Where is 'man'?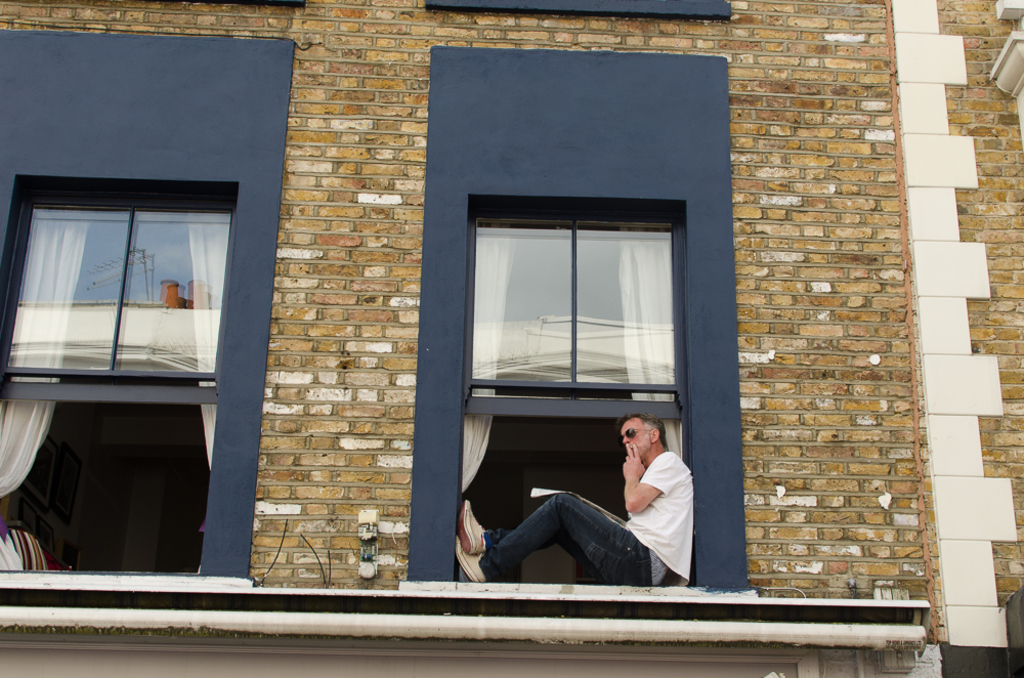
(480,422,676,593).
